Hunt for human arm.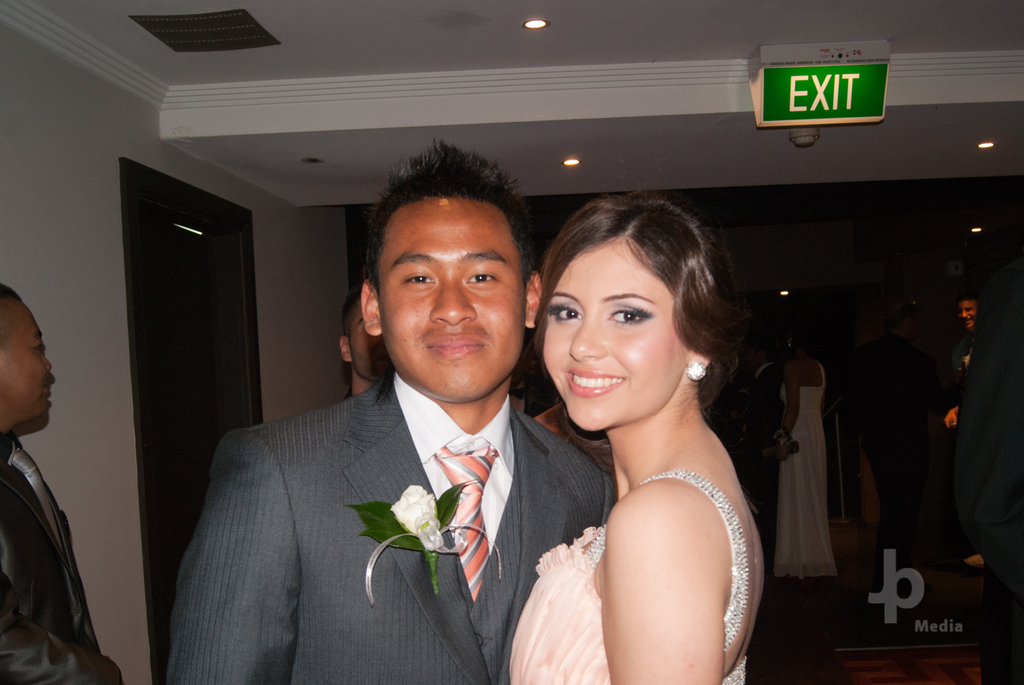
Hunted down at crop(594, 448, 760, 665).
